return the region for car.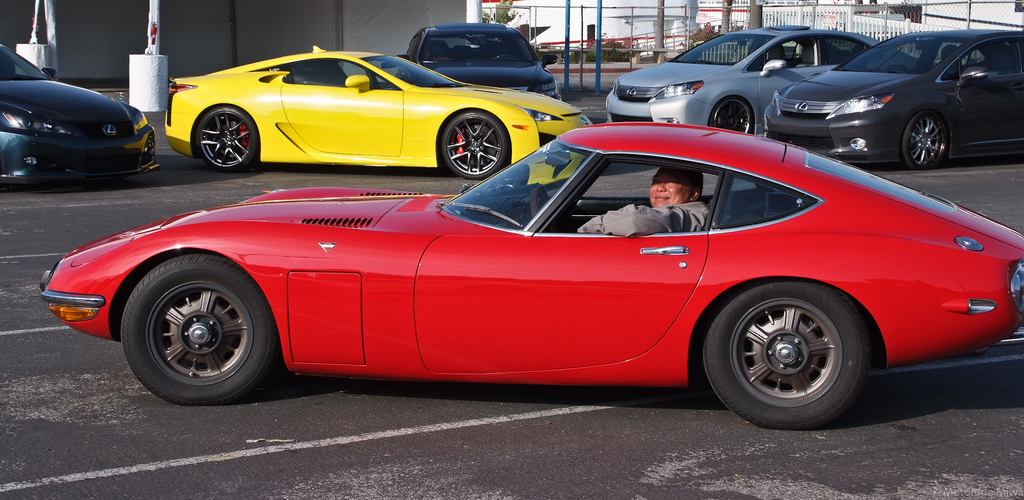
0,33,168,192.
